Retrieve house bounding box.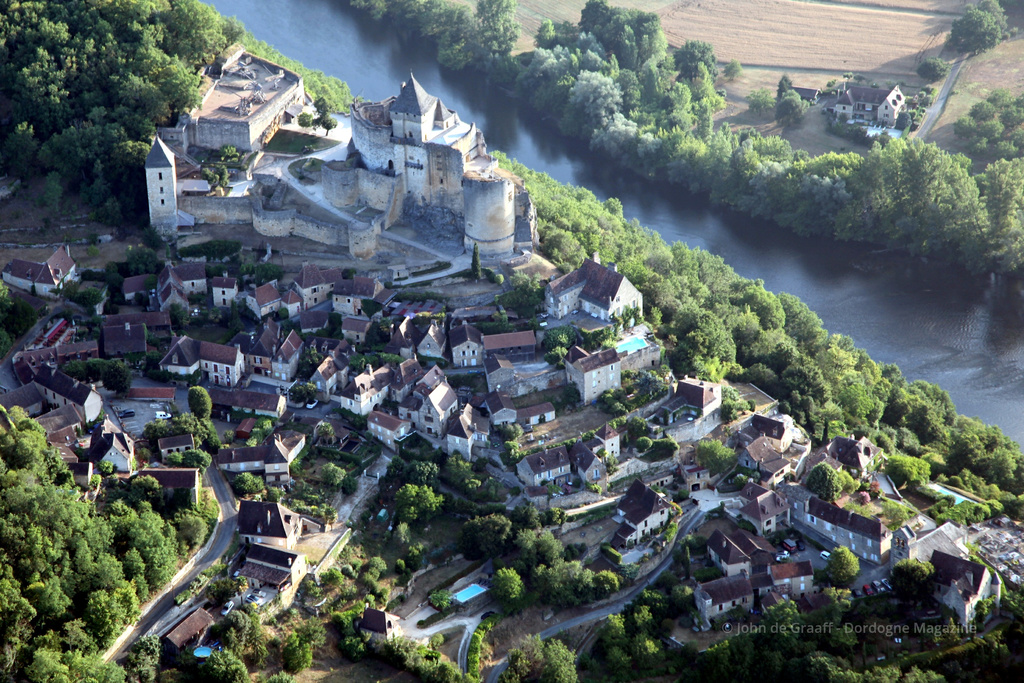
Bounding box: <region>230, 540, 308, 604</region>.
